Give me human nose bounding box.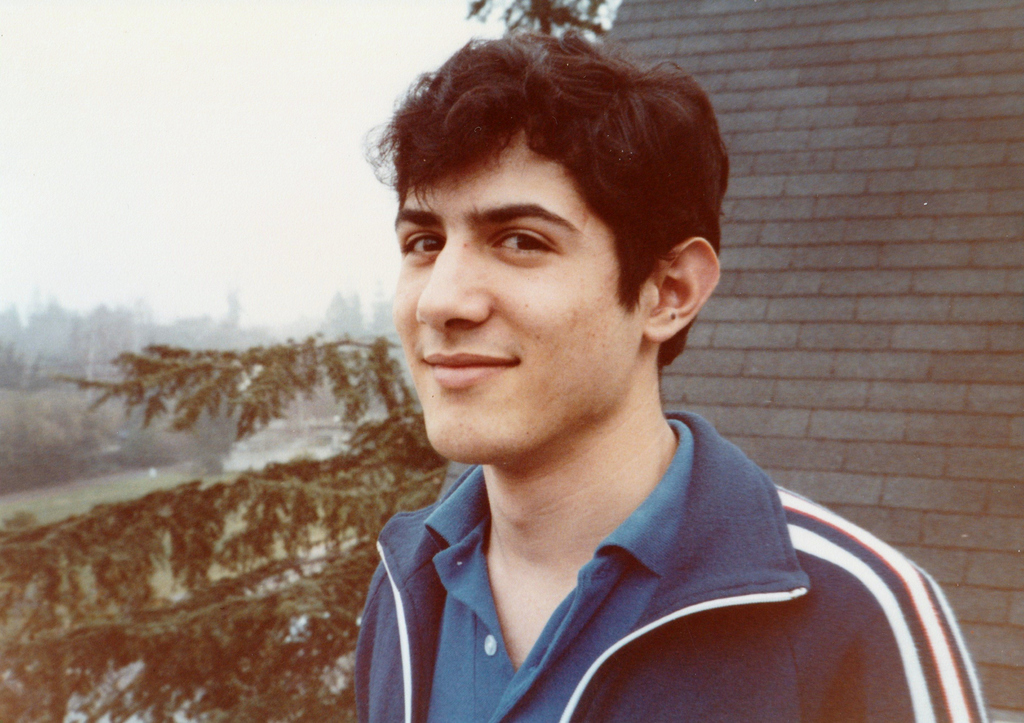
locate(420, 240, 499, 331).
